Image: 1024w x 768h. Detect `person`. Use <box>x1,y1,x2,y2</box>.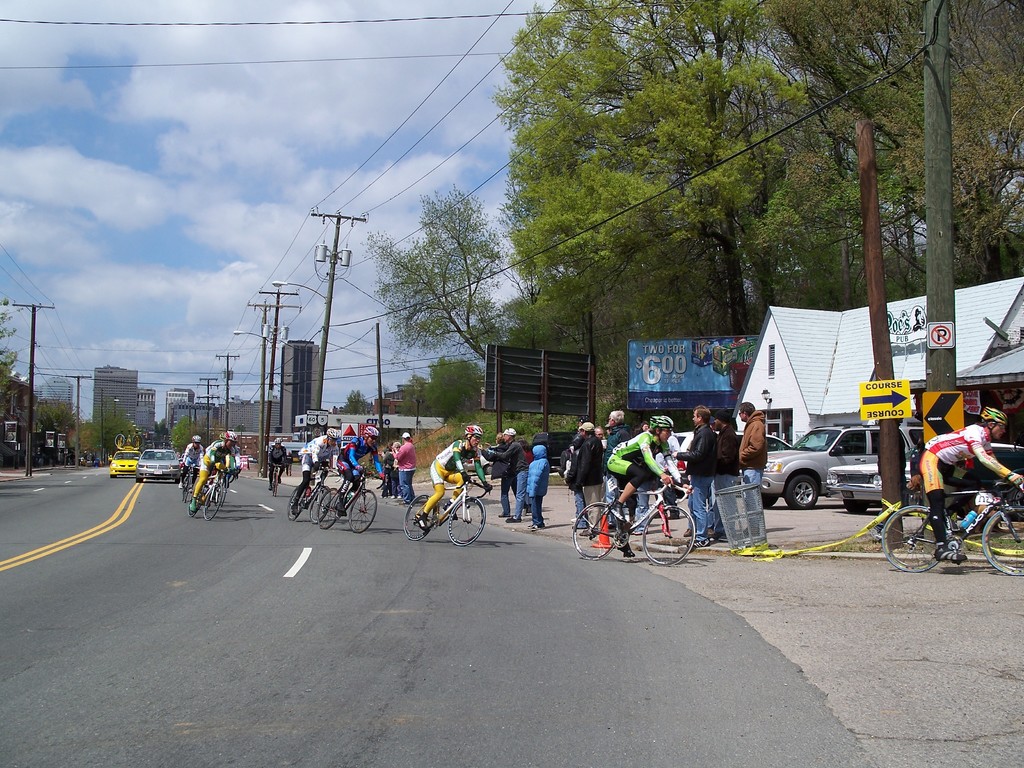
<box>478,428,526,522</box>.
